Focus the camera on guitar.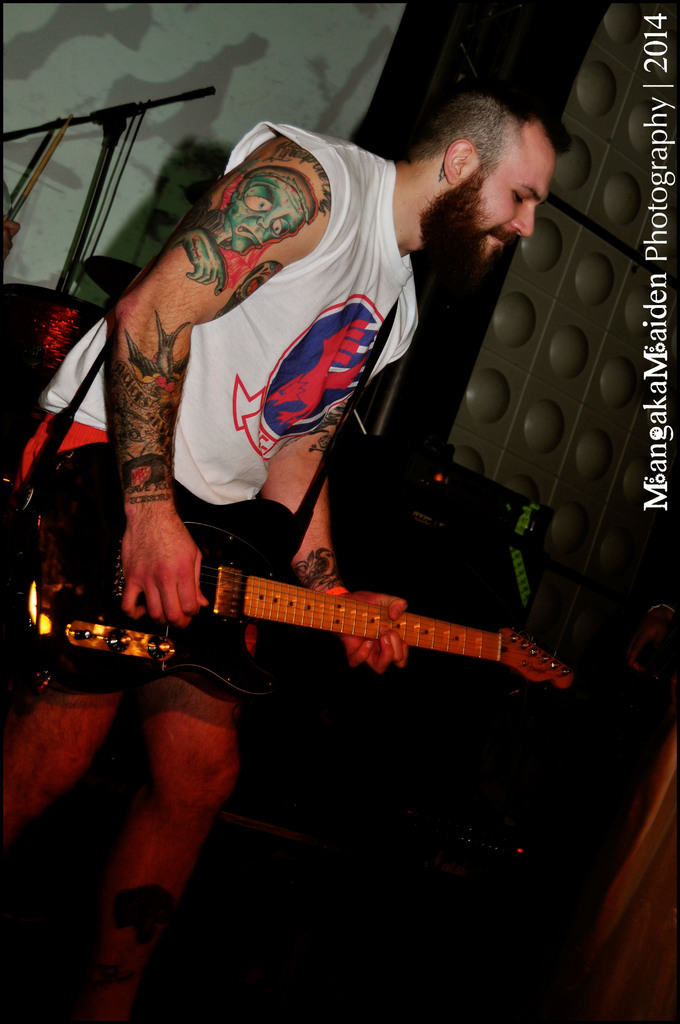
Focus region: 37/496/589/728.
